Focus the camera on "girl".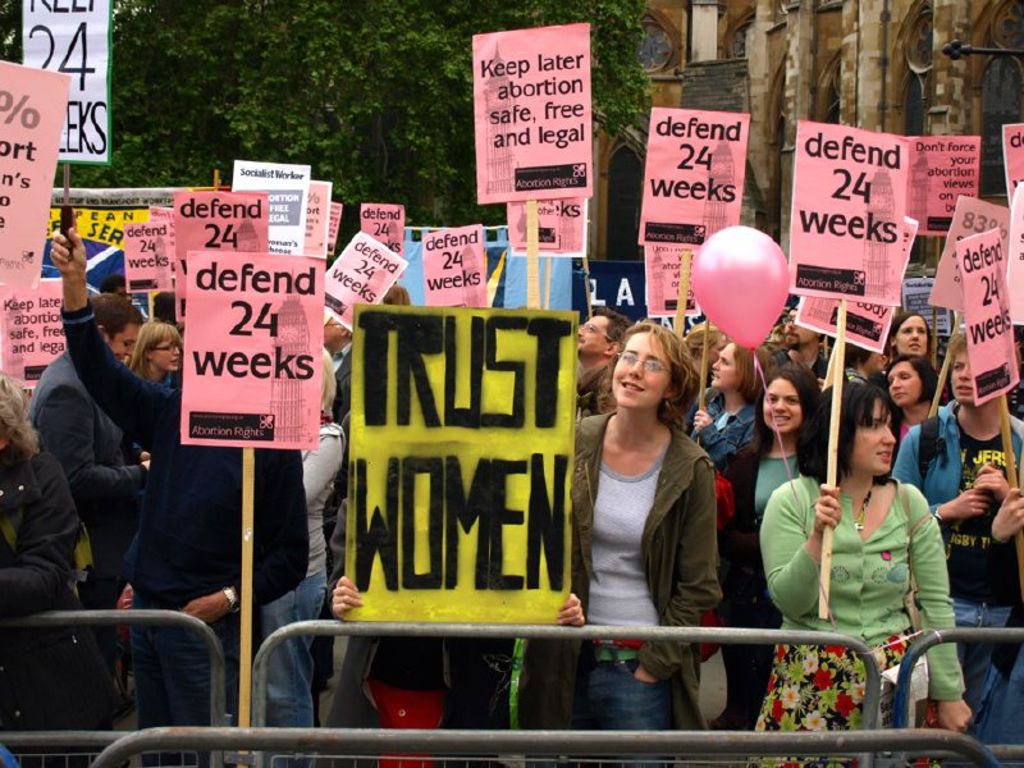
Focus region: region(713, 358, 831, 739).
